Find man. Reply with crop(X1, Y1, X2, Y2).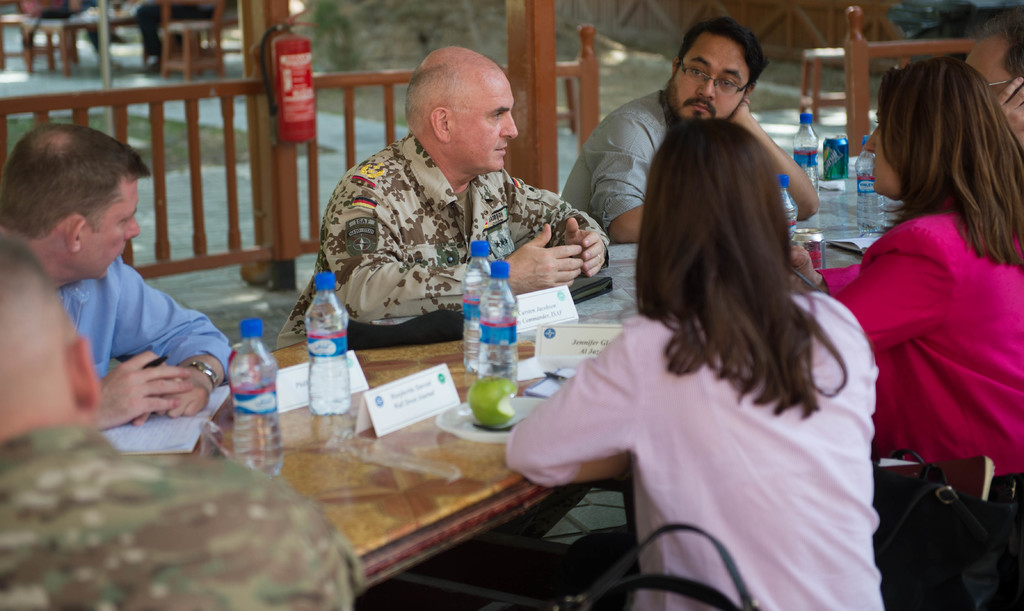
crop(556, 10, 823, 243).
